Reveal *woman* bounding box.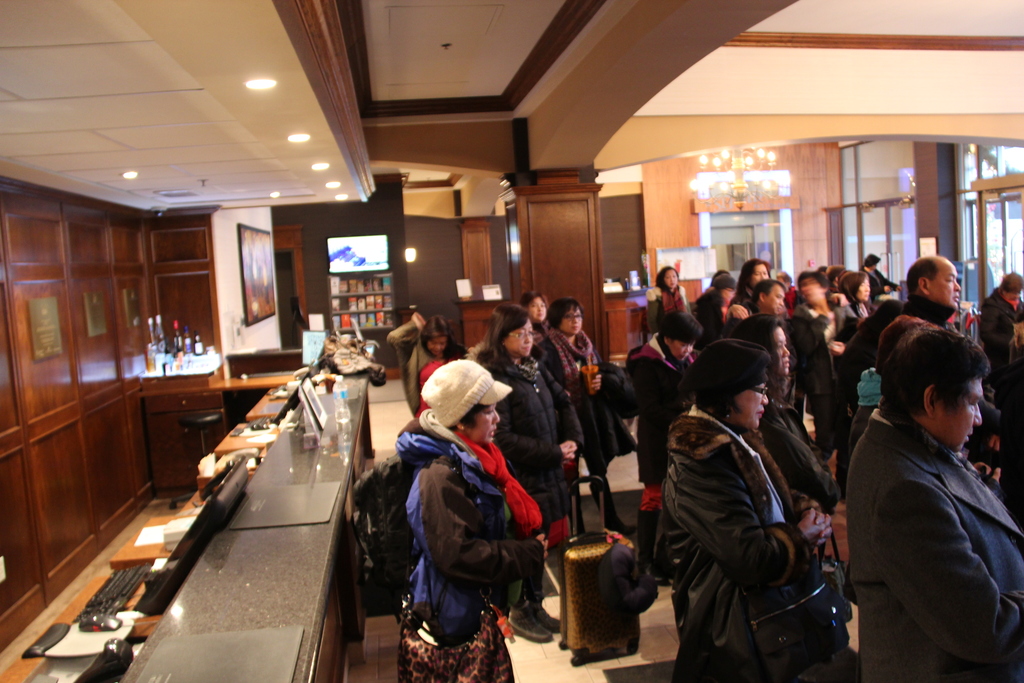
Revealed: crop(406, 316, 465, 411).
